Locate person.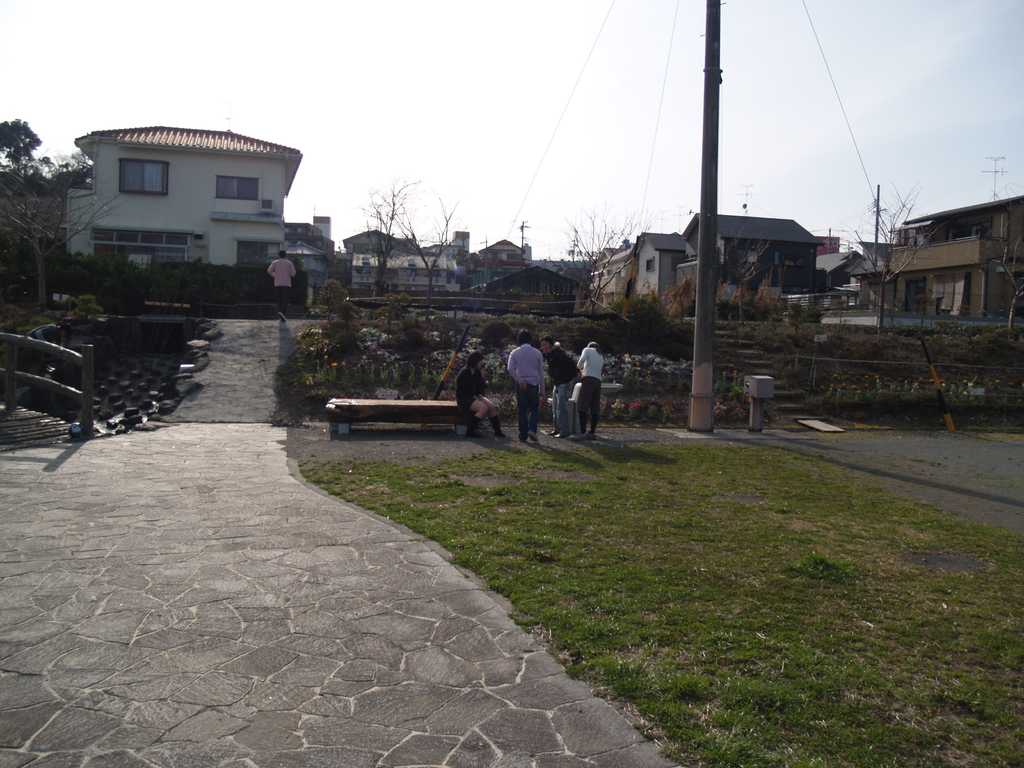
Bounding box: <box>504,324,544,440</box>.
